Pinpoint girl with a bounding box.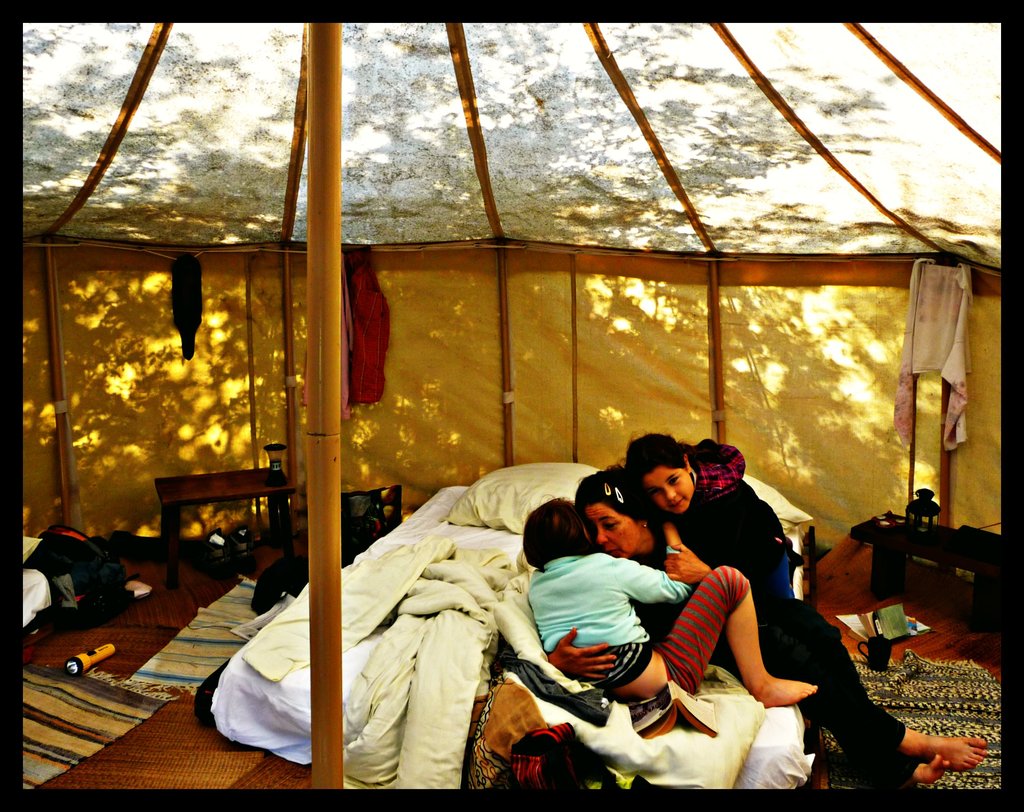
584, 469, 987, 748.
